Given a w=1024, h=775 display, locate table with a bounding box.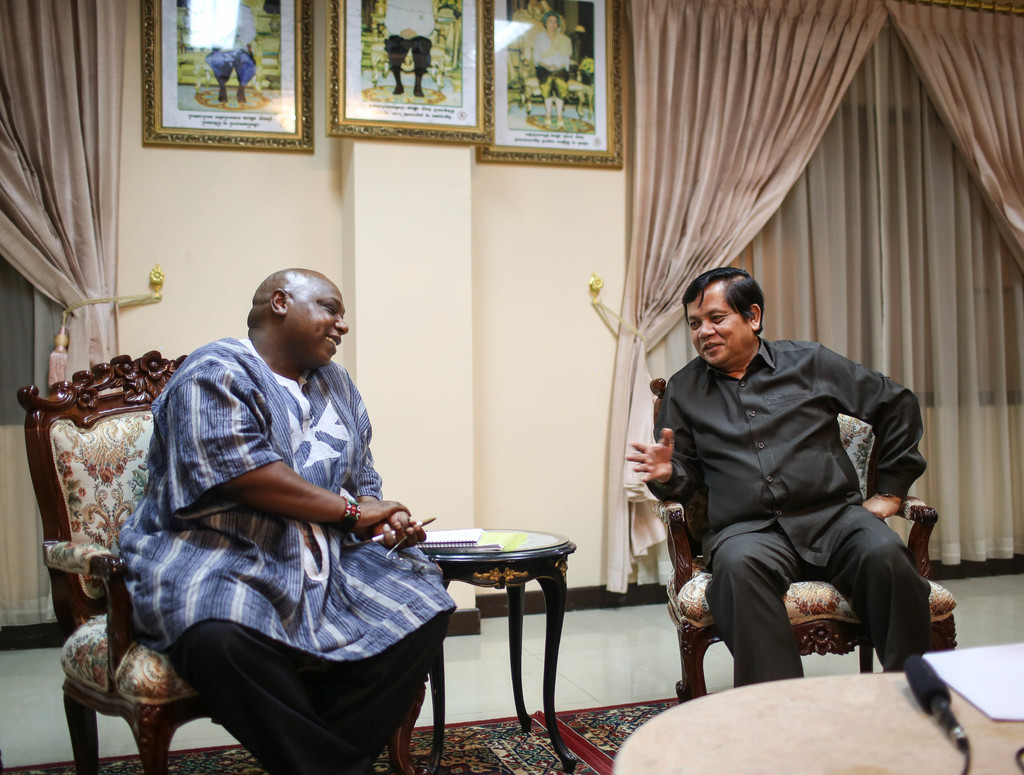
Located: bbox(613, 671, 1023, 774).
